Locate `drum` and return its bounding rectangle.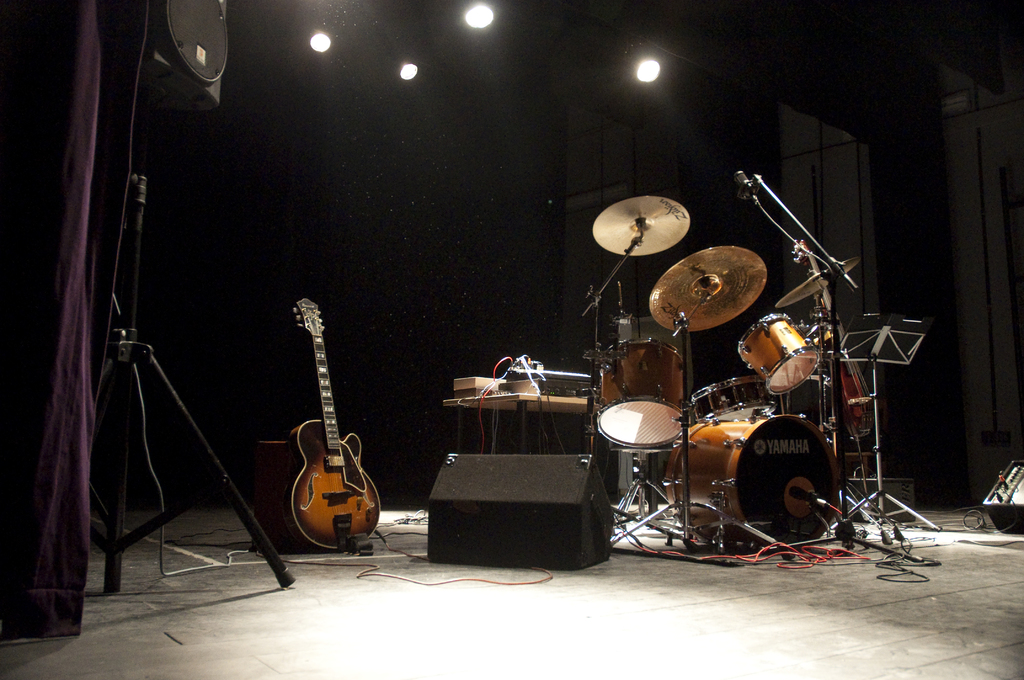
box=[739, 315, 820, 396].
